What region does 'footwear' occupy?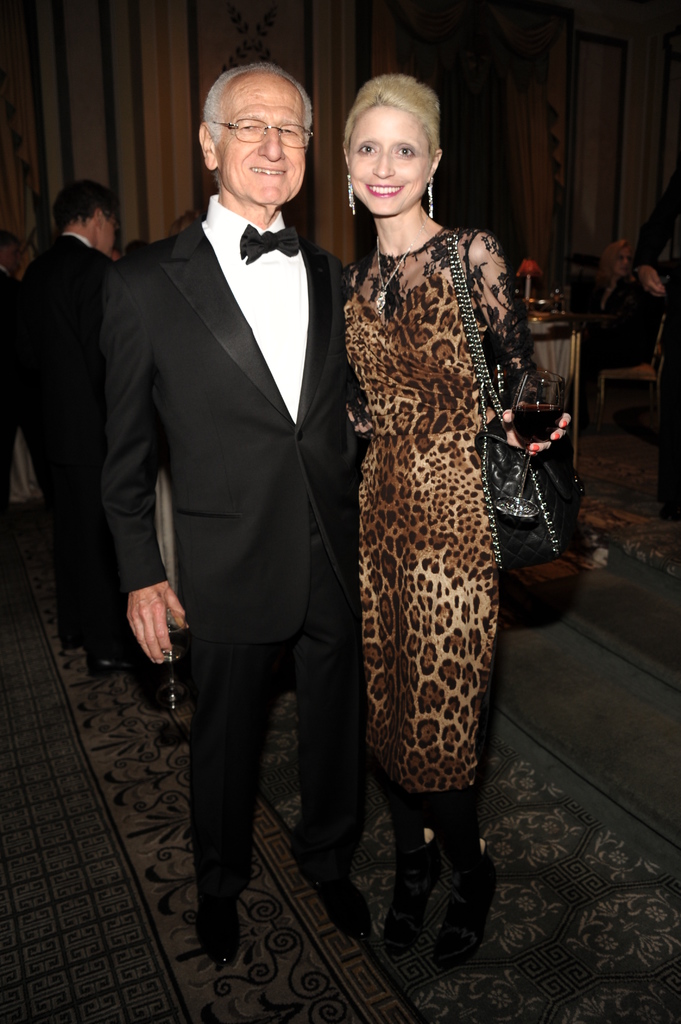
x1=372, y1=858, x2=438, y2=950.
